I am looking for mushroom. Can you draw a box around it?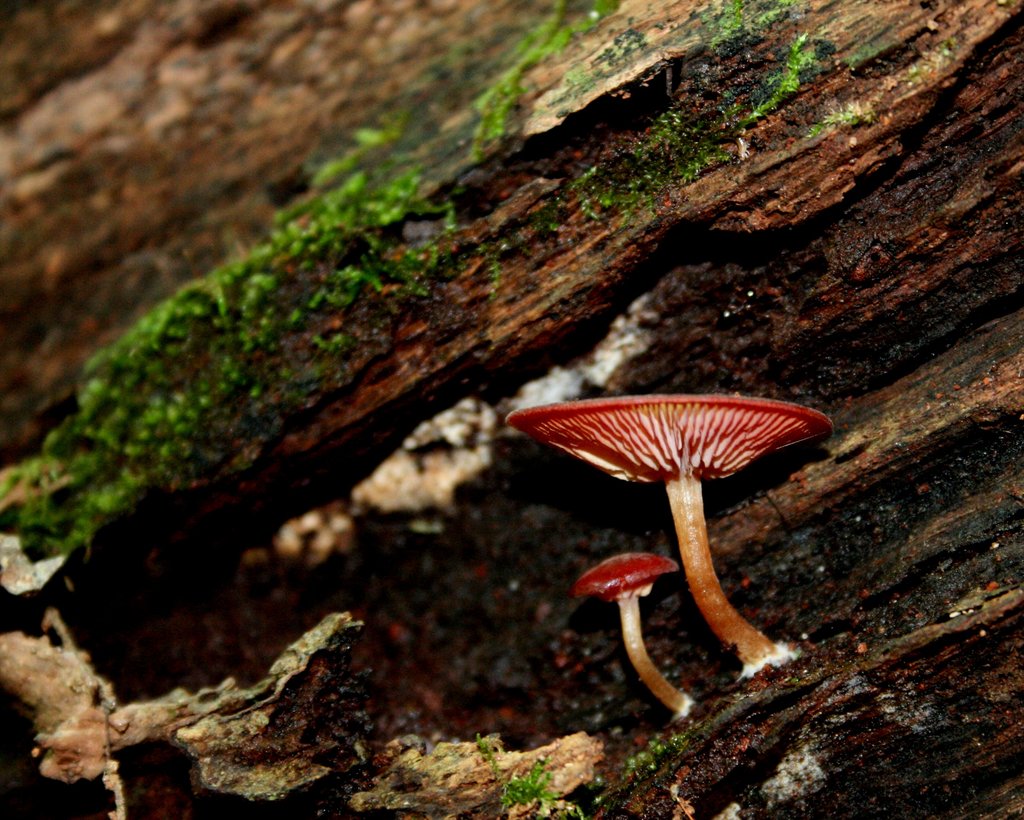
Sure, the bounding box is 575/550/698/718.
